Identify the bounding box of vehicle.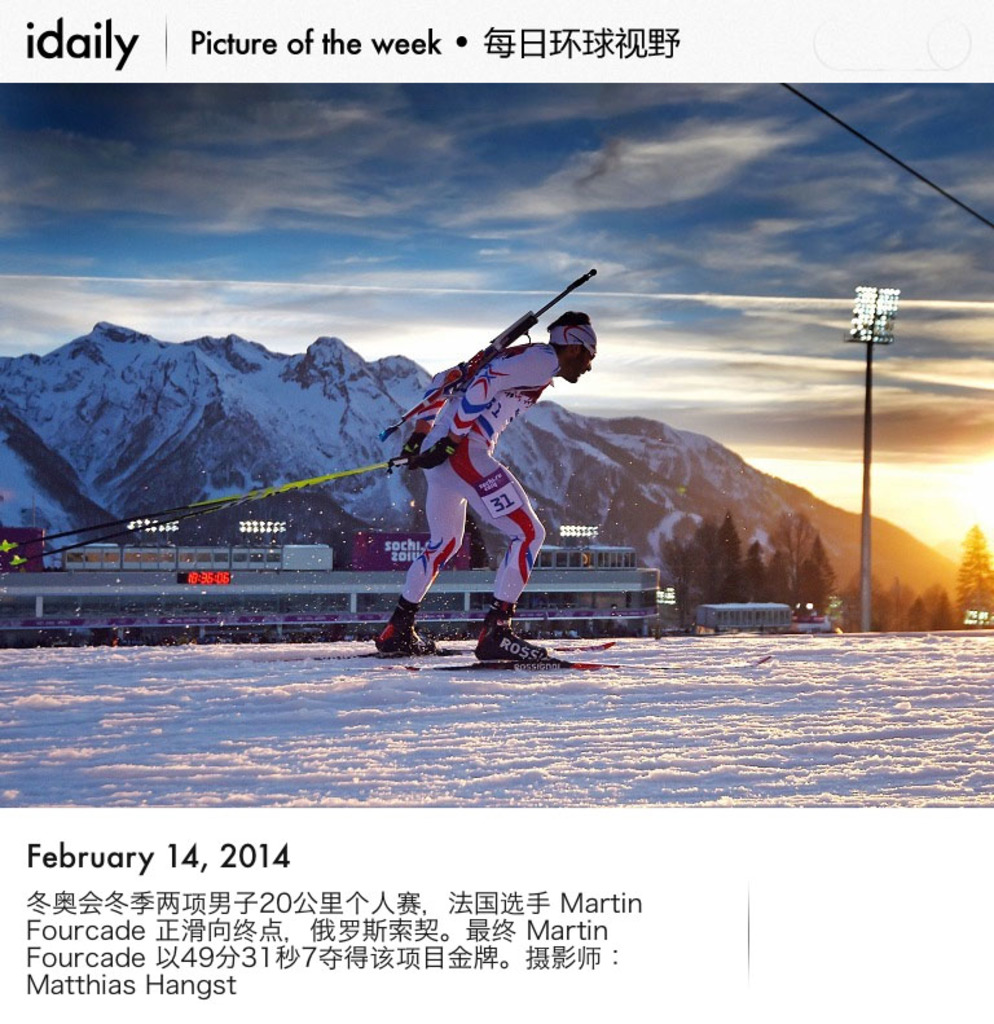
BBox(698, 601, 793, 638).
